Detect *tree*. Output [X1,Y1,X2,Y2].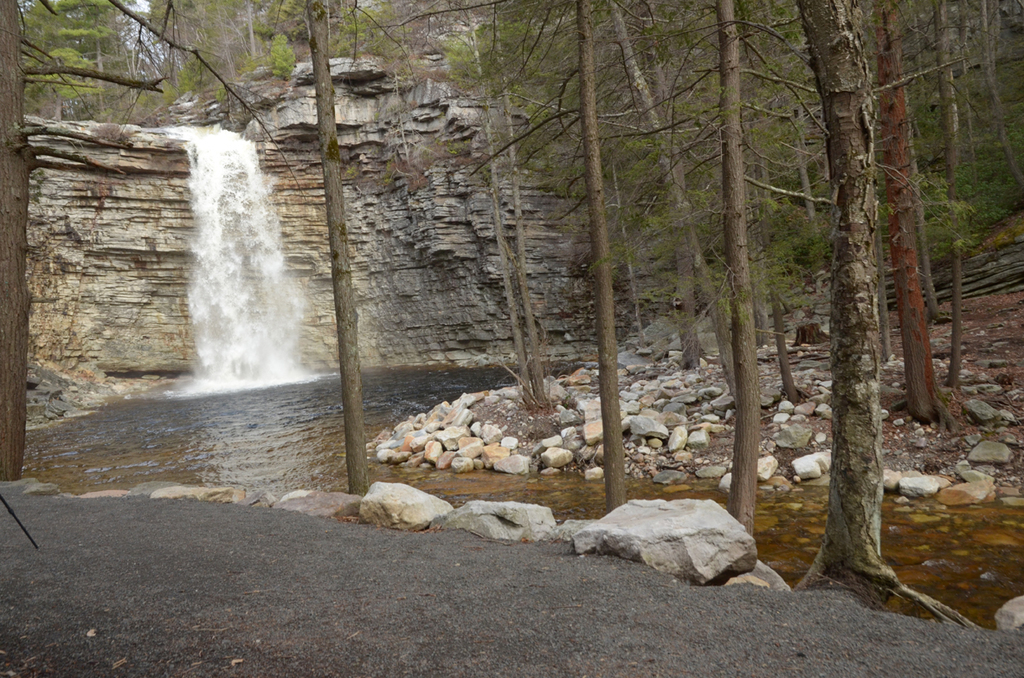
[712,1,754,550].
